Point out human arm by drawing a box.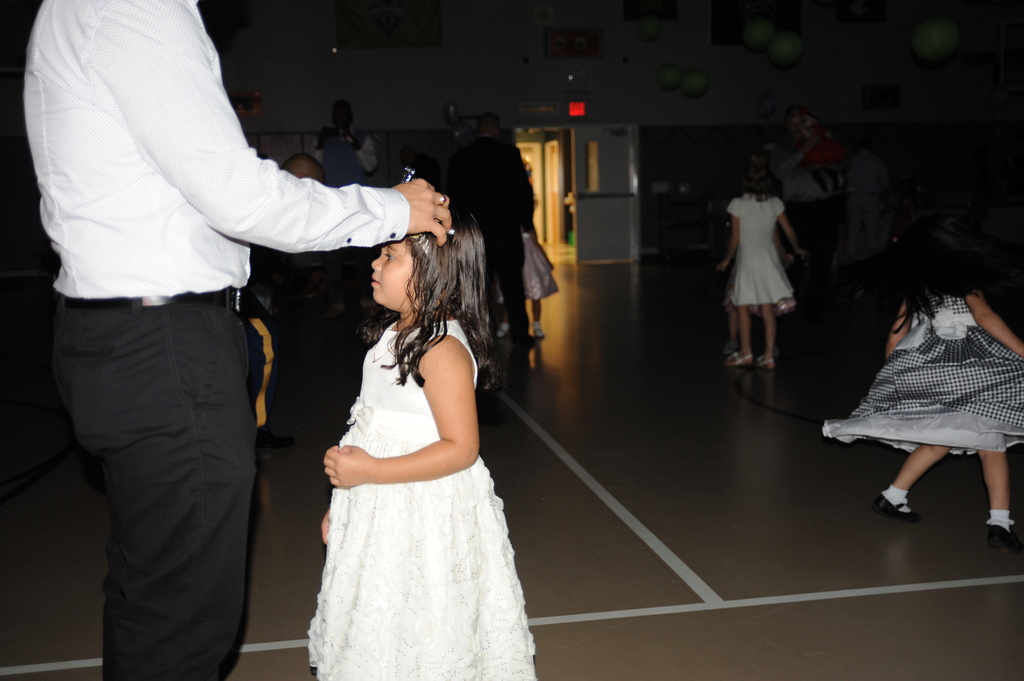
[316,125,333,146].
